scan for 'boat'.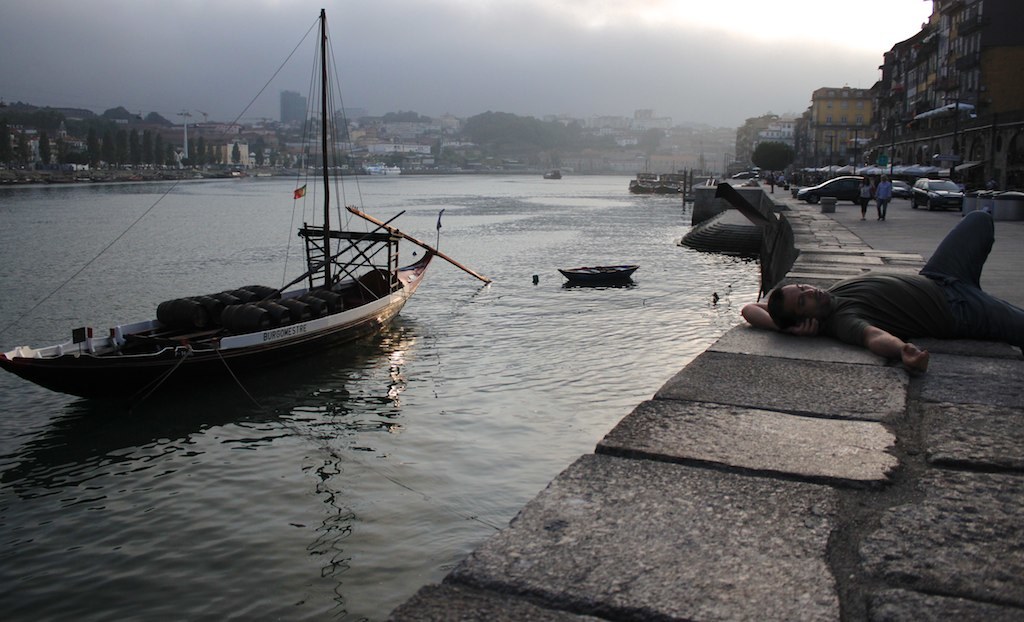
Scan result: left=48, top=35, right=484, bottom=418.
